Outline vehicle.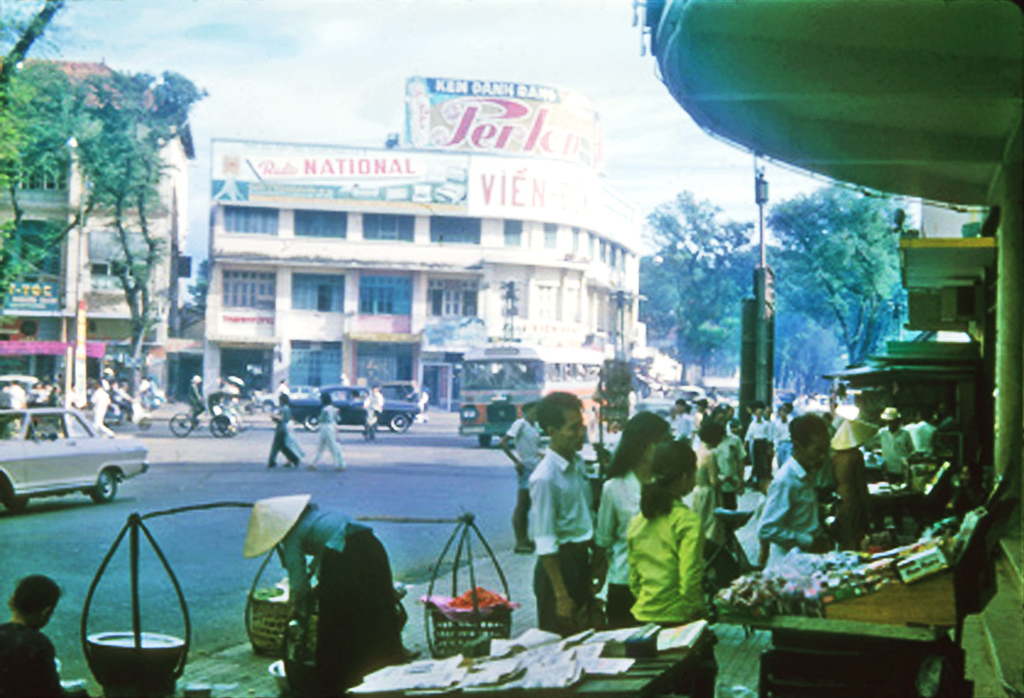
Outline: region(1, 374, 42, 419).
